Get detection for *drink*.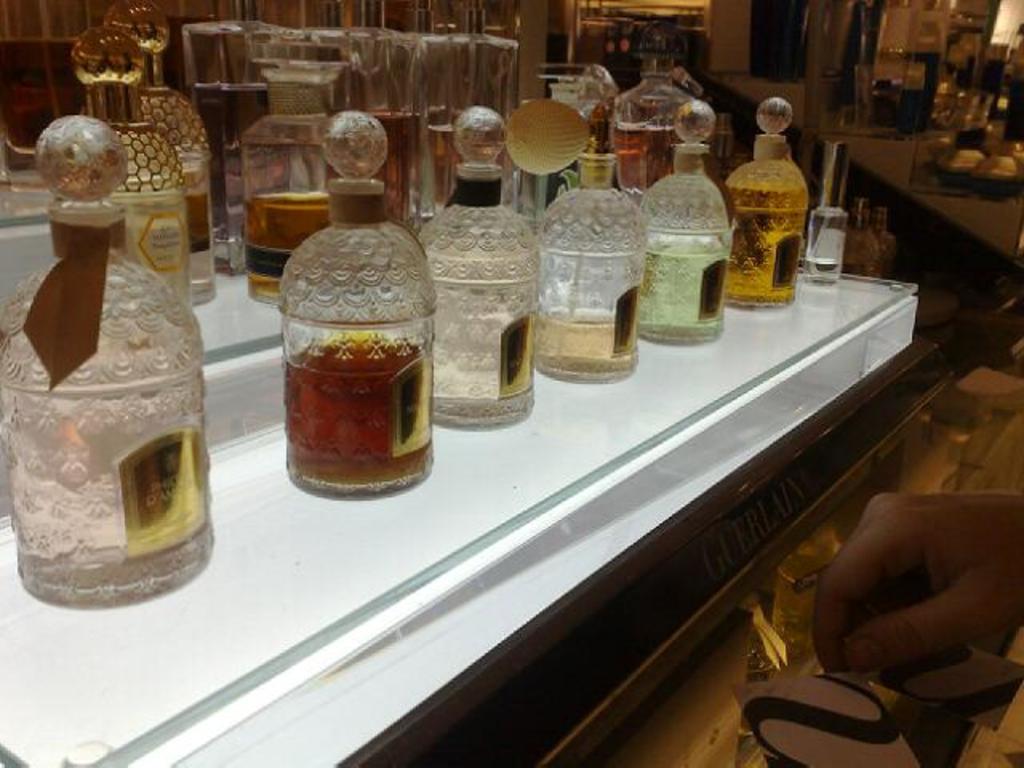
Detection: 282 331 437 501.
